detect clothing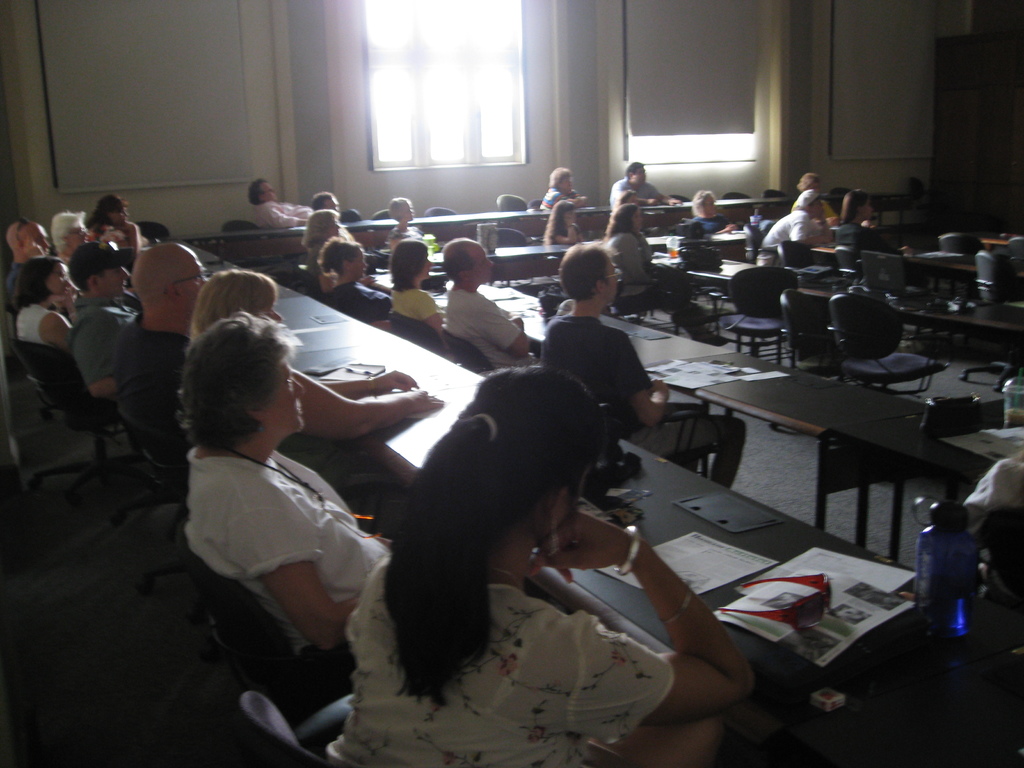
locate(964, 451, 1023, 623)
